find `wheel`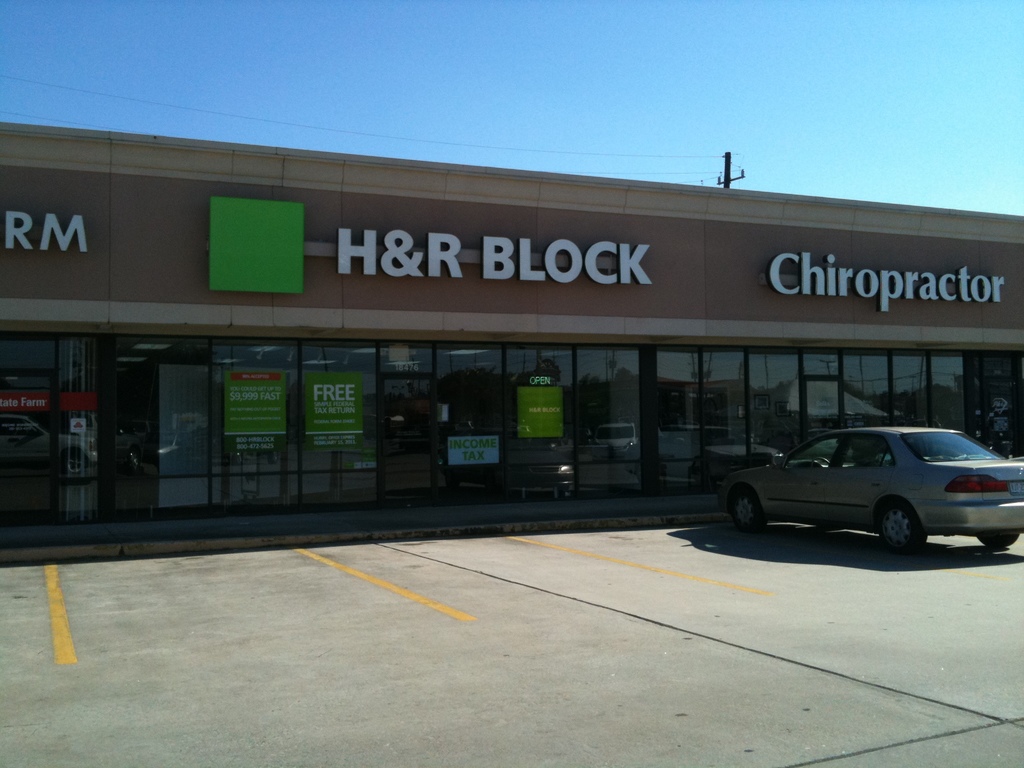
979/532/1018/546
